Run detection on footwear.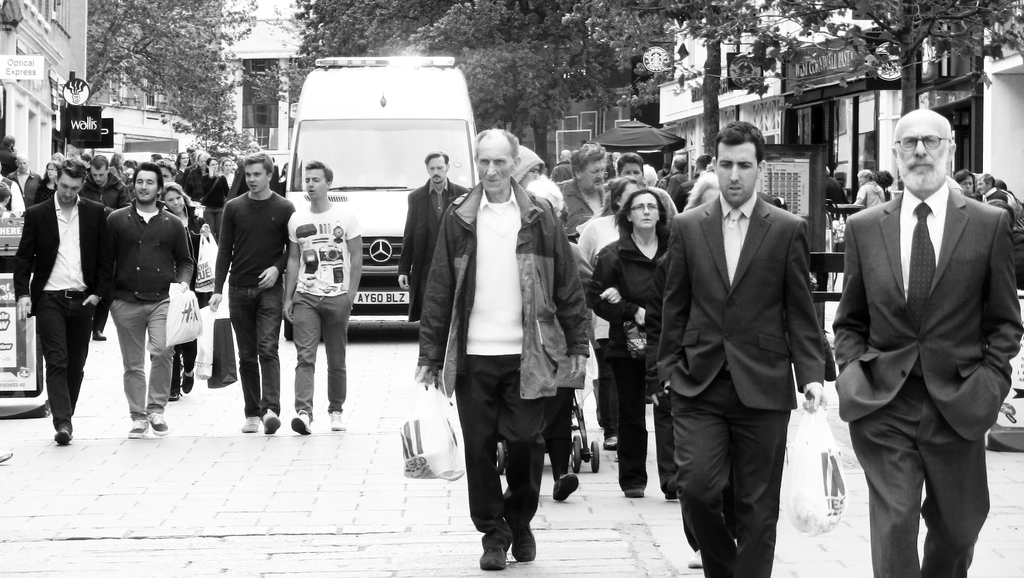
Result: 145, 410, 167, 429.
